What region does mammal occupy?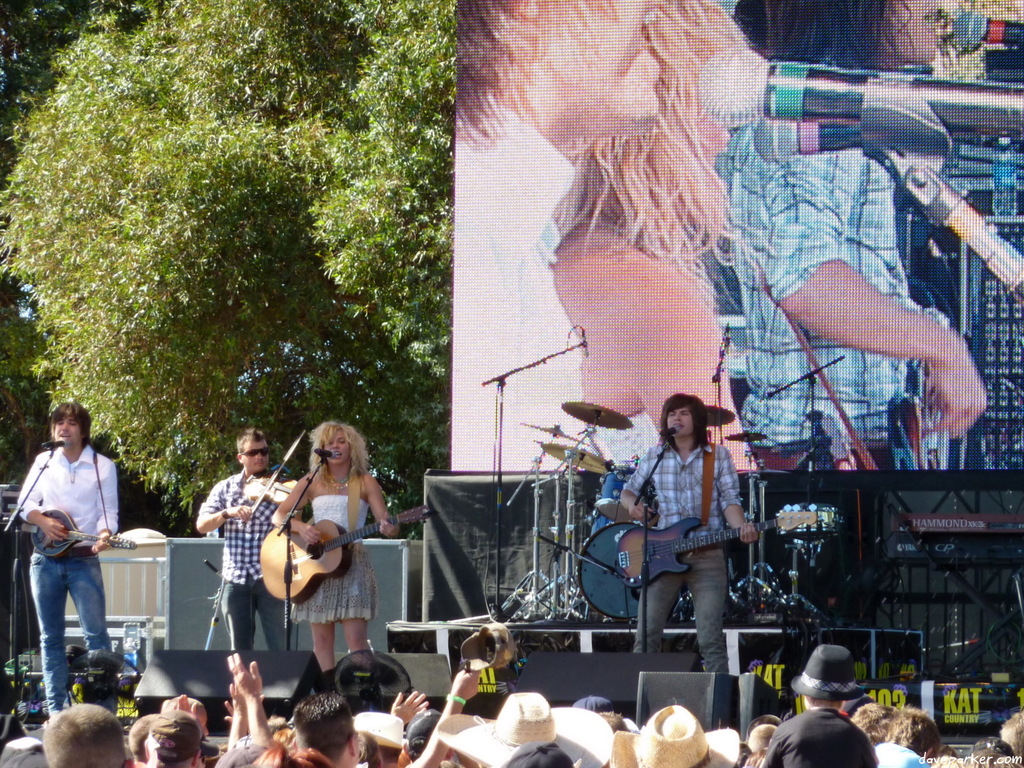
[550,0,768,471].
